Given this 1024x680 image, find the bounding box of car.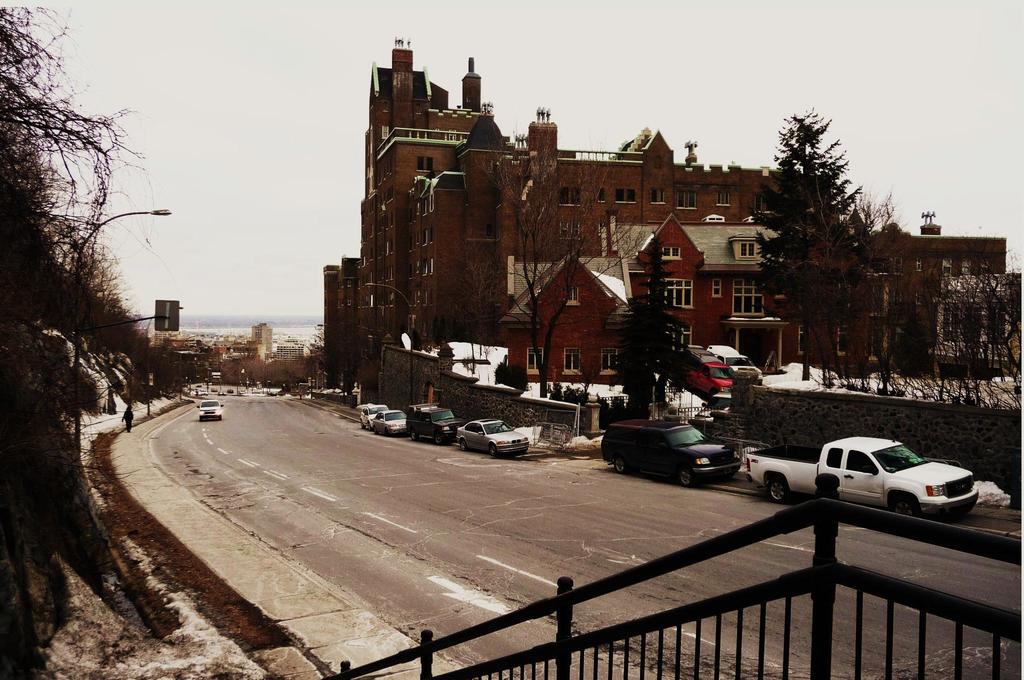
359:406:391:429.
